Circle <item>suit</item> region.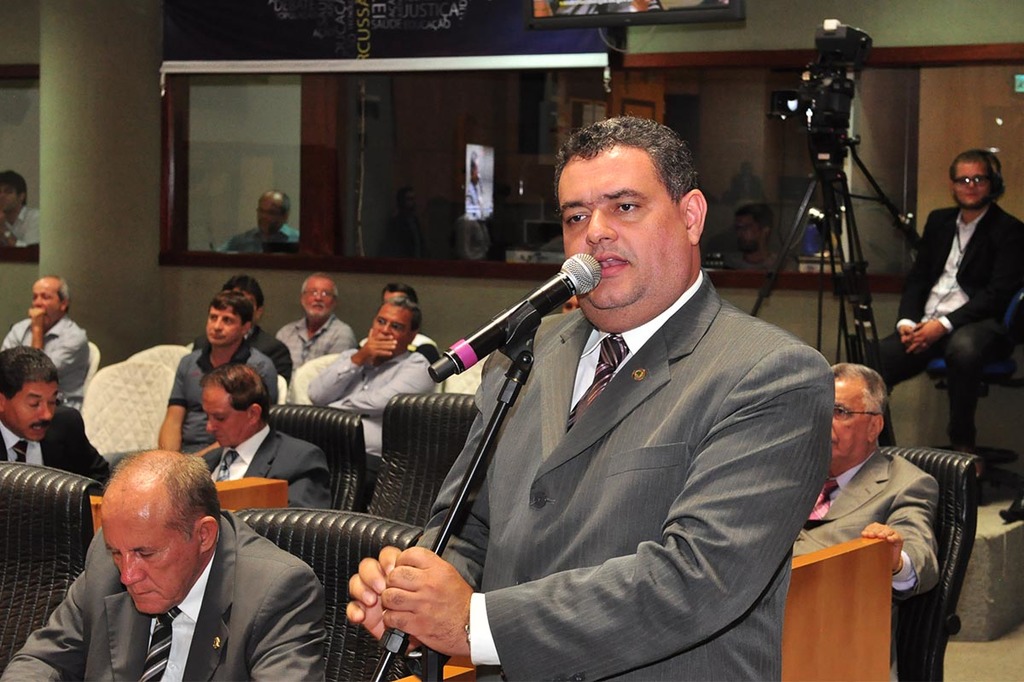
Region: {"x1": 895, "y1": 197, "x2": 1023, "y2": 341}.
